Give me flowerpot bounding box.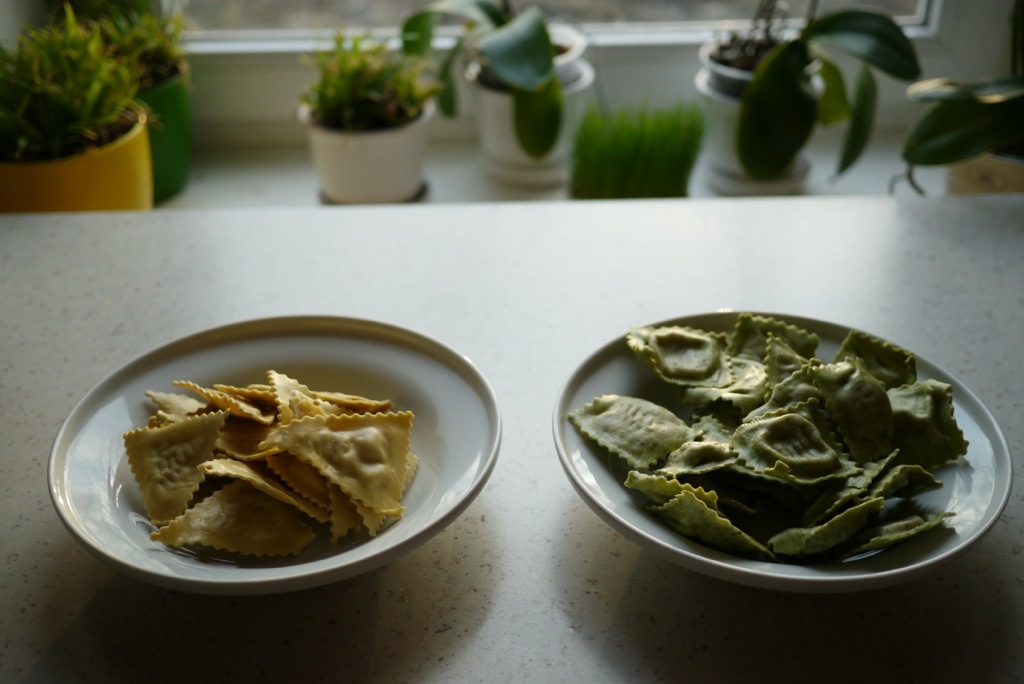
(115, 65, 198, 202).
